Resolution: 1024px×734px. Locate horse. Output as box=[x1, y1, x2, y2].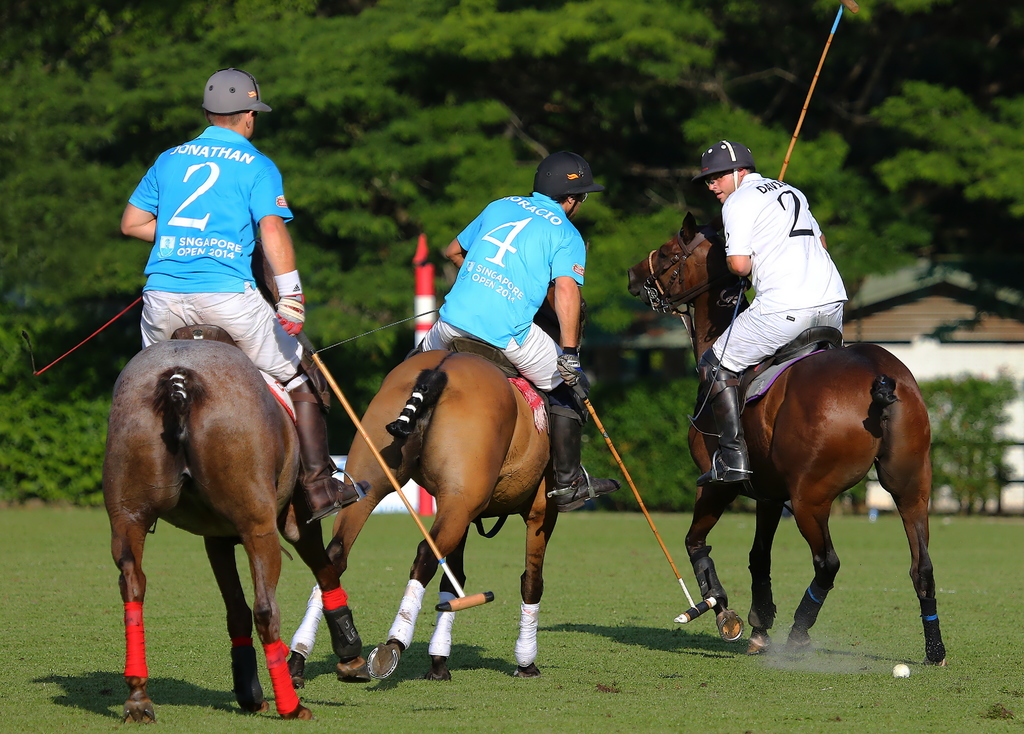
box=[285, 280, 585, 689].
